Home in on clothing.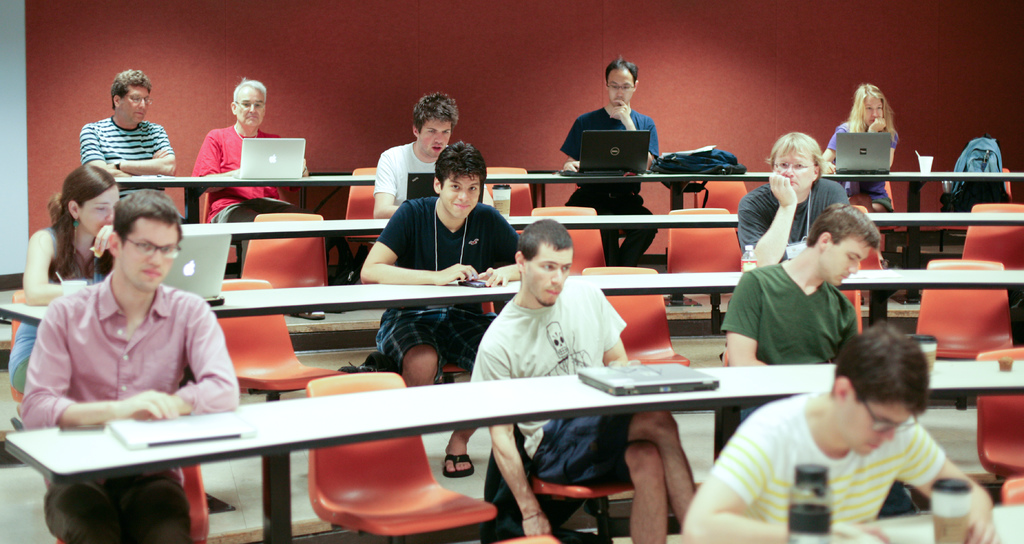
Homed in at left=195, top=120, right=292, bottom=240.
